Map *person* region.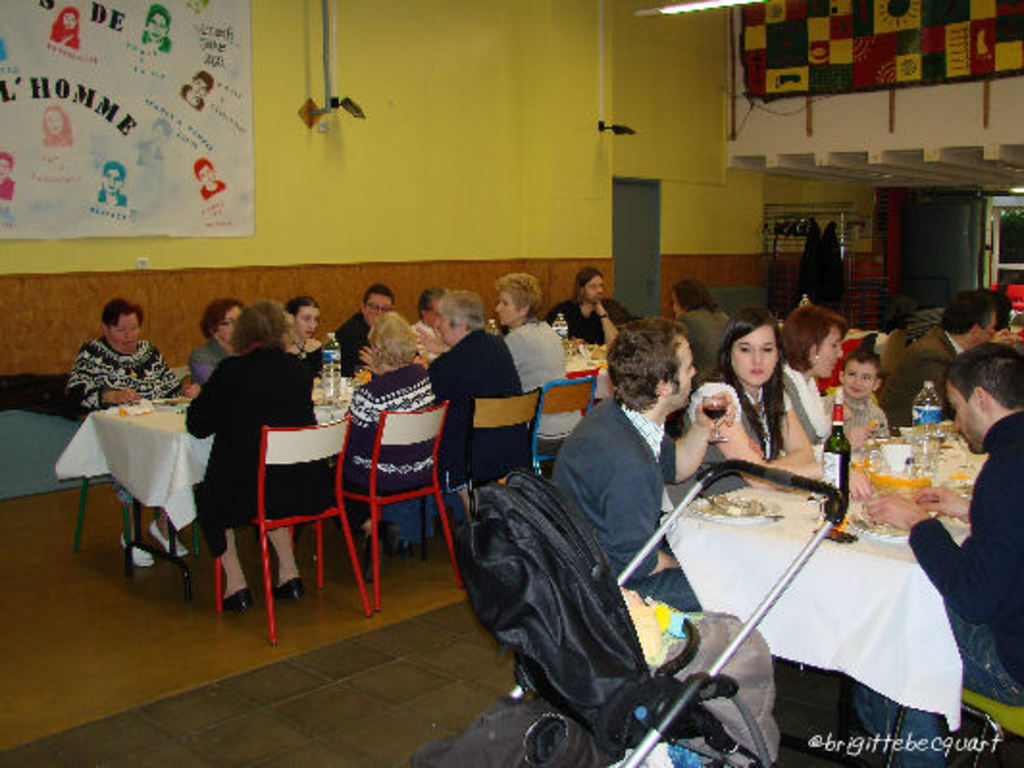
Mapped to {"x1": 179, "y1": 275, "x2": 289, "y2": 614}.
